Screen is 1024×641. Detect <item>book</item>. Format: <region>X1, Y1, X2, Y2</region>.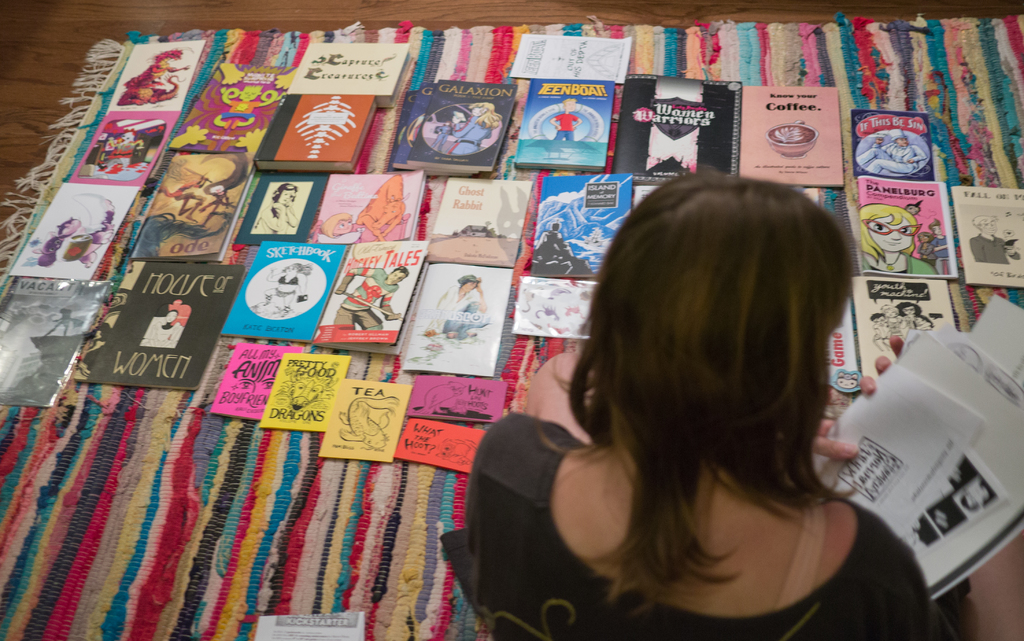
<region>257, 349, 346, 429</region>.
